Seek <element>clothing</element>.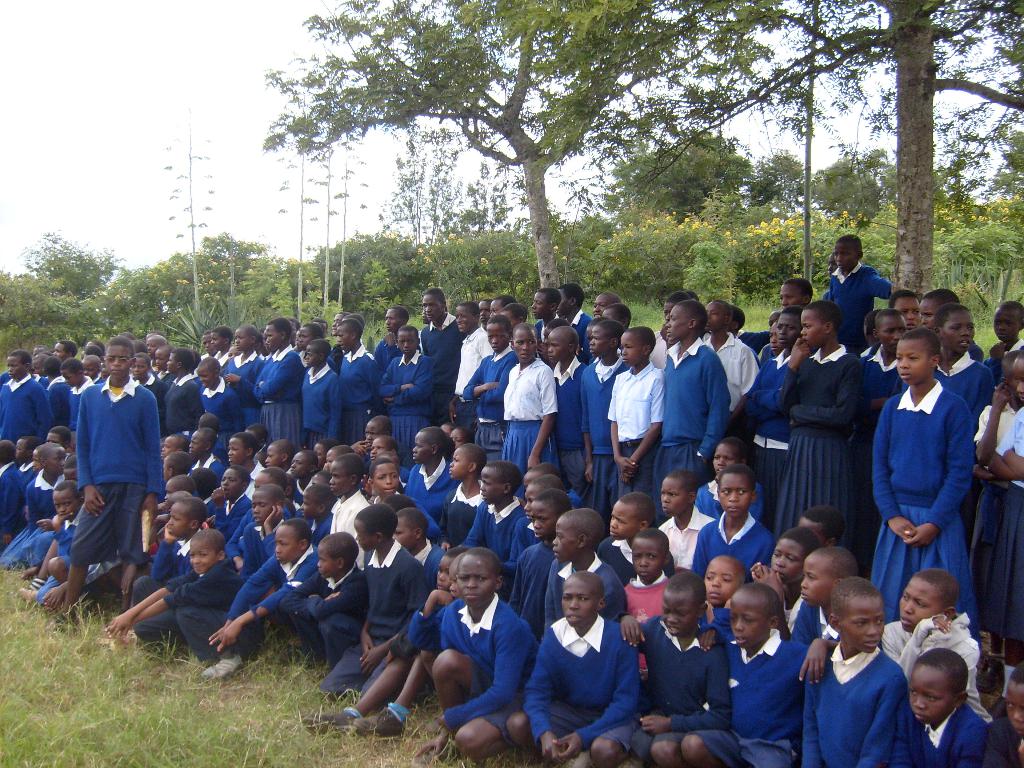
x1=694 y1=518 x2=769 y2=576.
